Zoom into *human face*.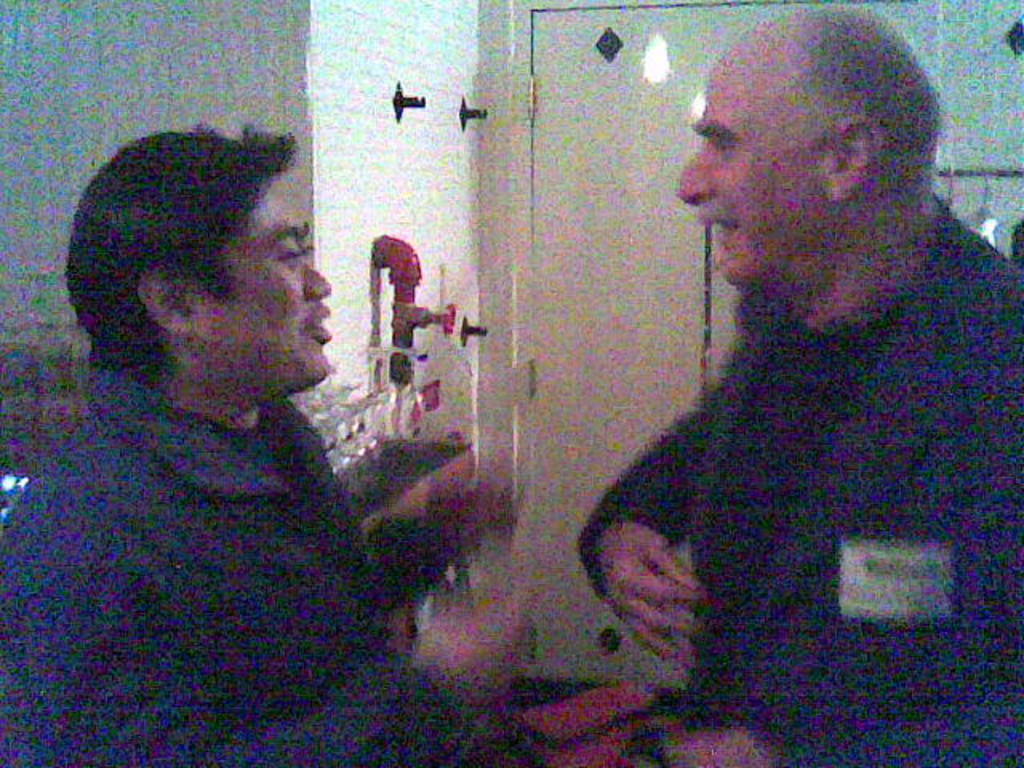
Zoom target: <bbox>187, 176, 334, 397</bbox>.
